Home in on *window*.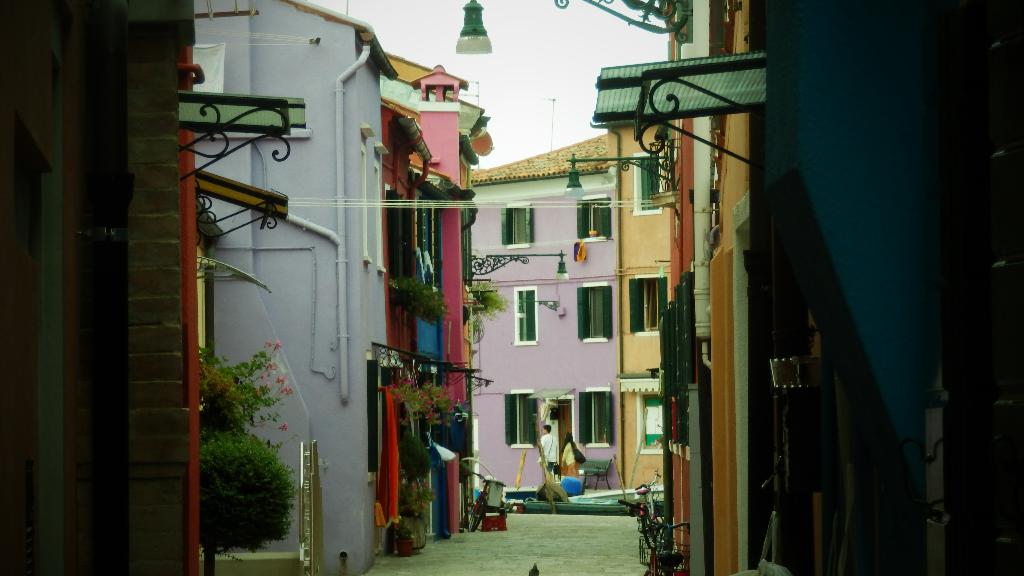
Homed in at [left=518, top=285, right=540, bottom=348].
